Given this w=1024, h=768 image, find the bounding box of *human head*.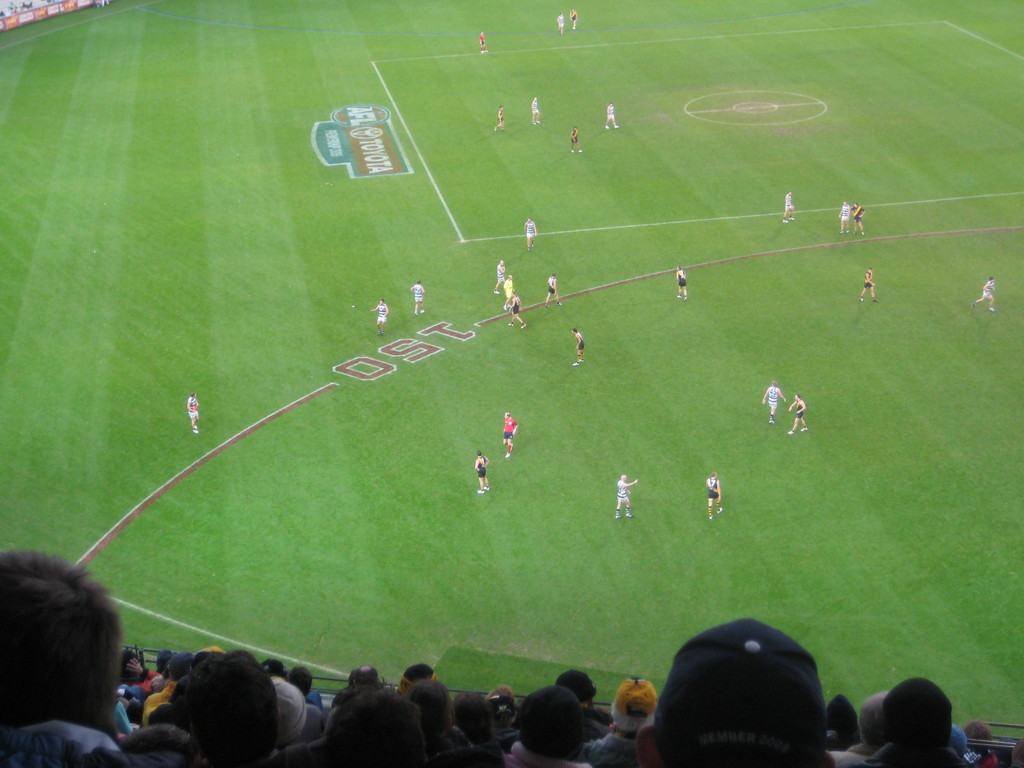
locate(6, 575, 122, 728).
